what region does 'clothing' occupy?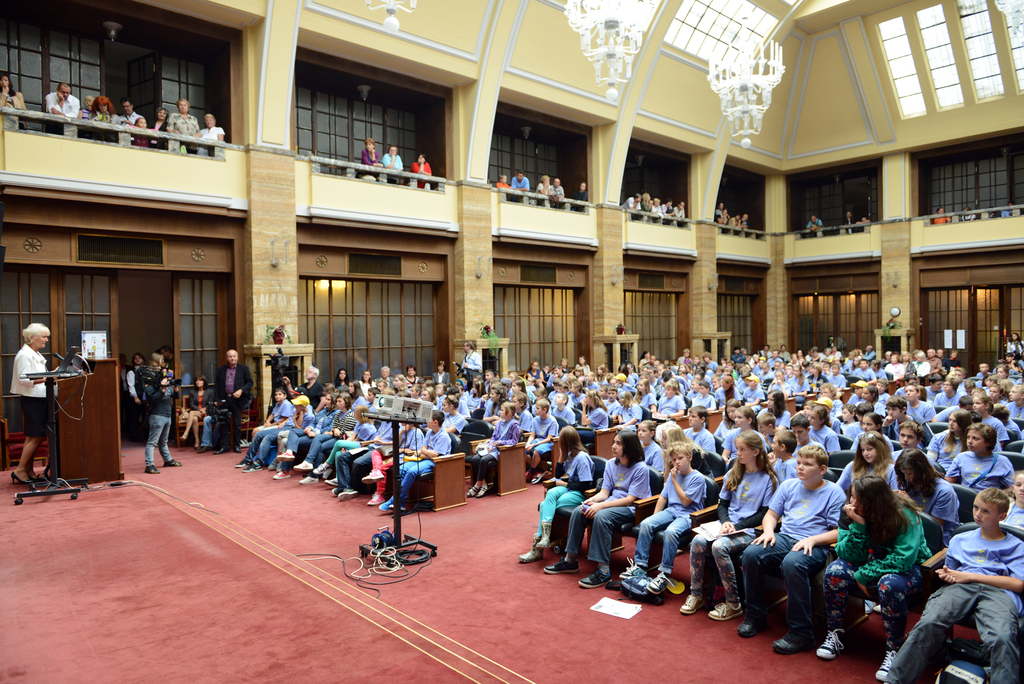
127:364:150:432.
